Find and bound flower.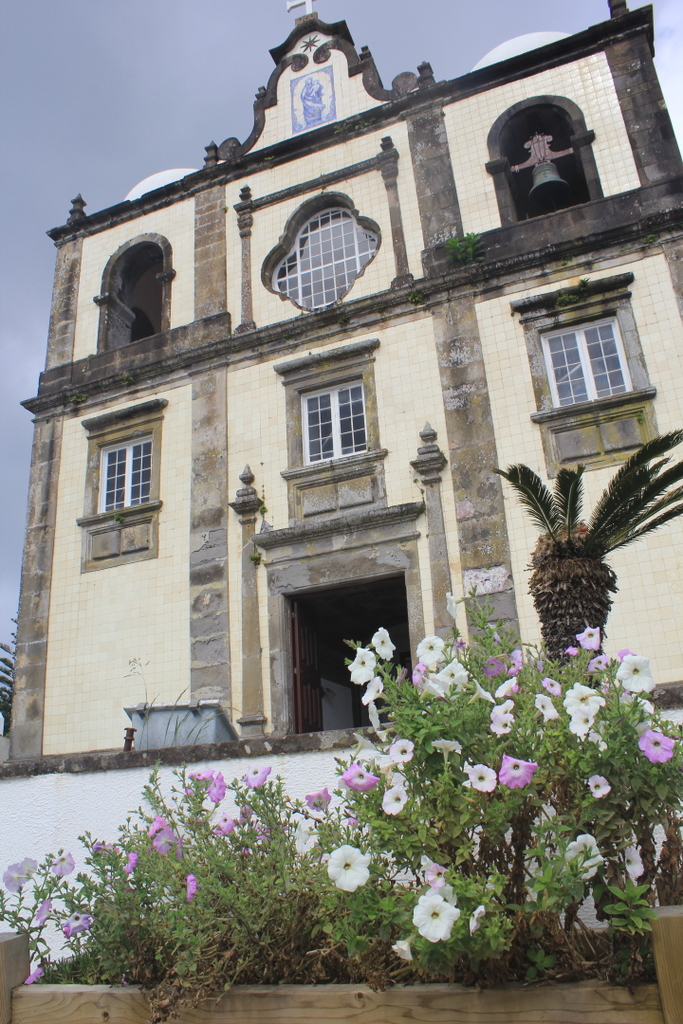
Bound: select_region(122, 851, 139, 877).
